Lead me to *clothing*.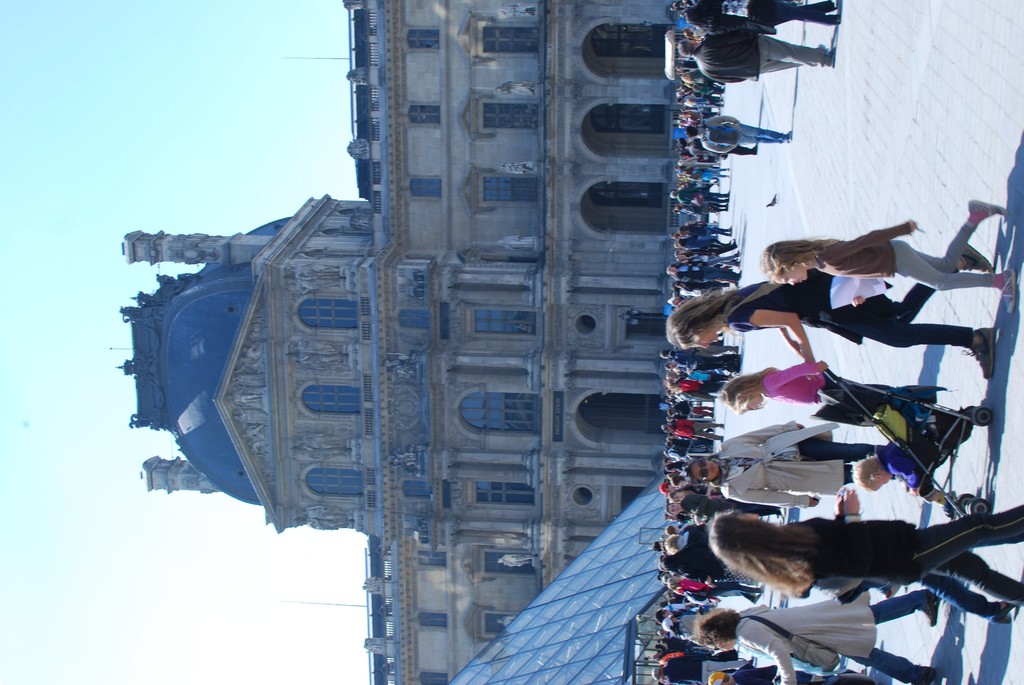
Lead to BBox(760, 354, 883, 397).
